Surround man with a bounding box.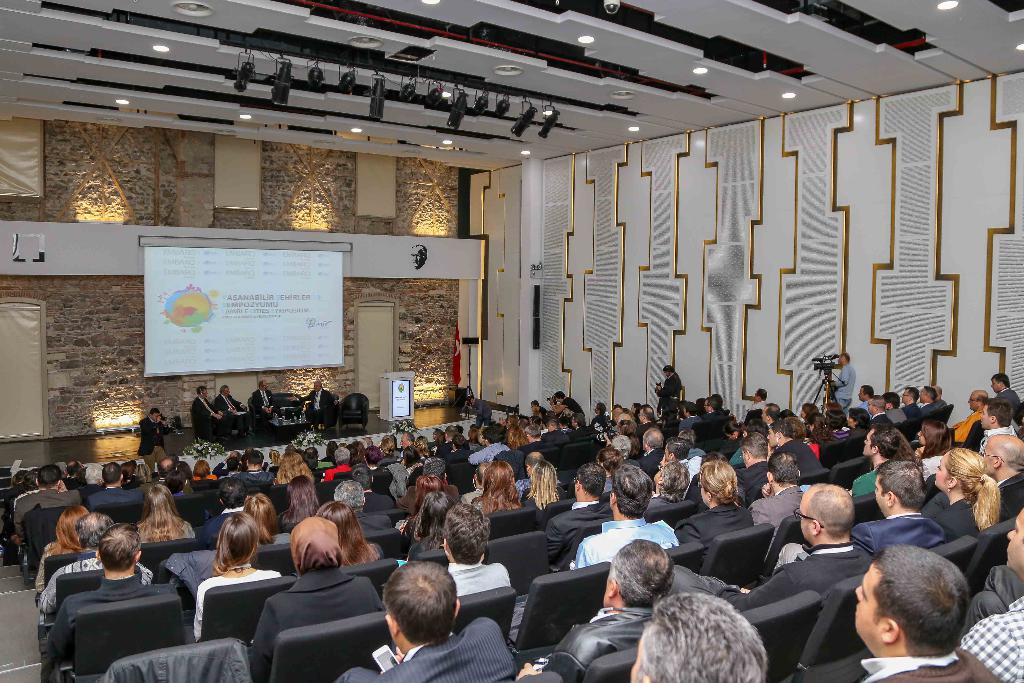
<box>466,395,490,431</box>.
